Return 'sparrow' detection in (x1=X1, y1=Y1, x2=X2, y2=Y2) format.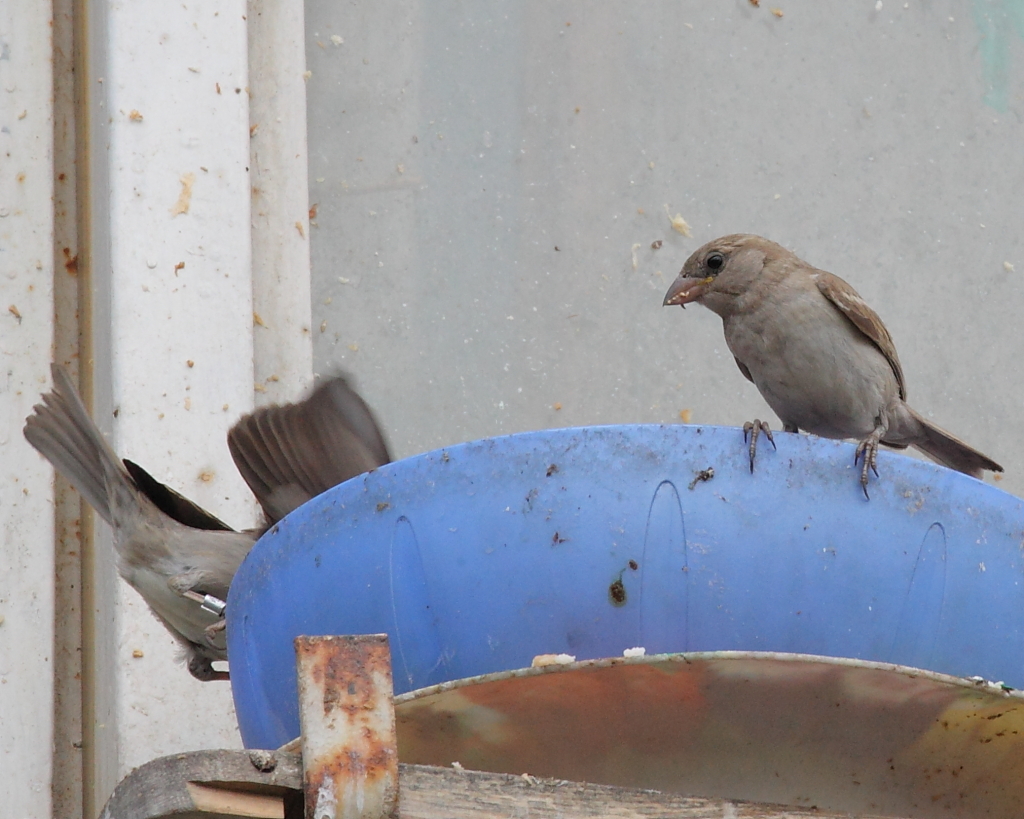
(x1=15, y1=355, x2=400, y2=677).
